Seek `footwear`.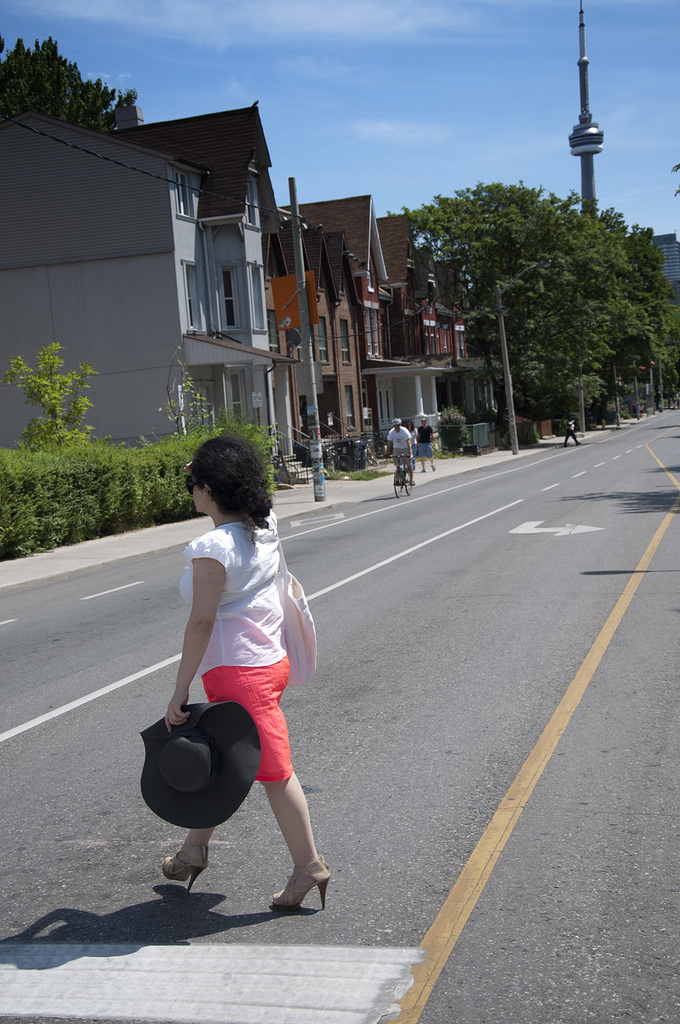
(left=262, top=849, right=328, bottom=913).
